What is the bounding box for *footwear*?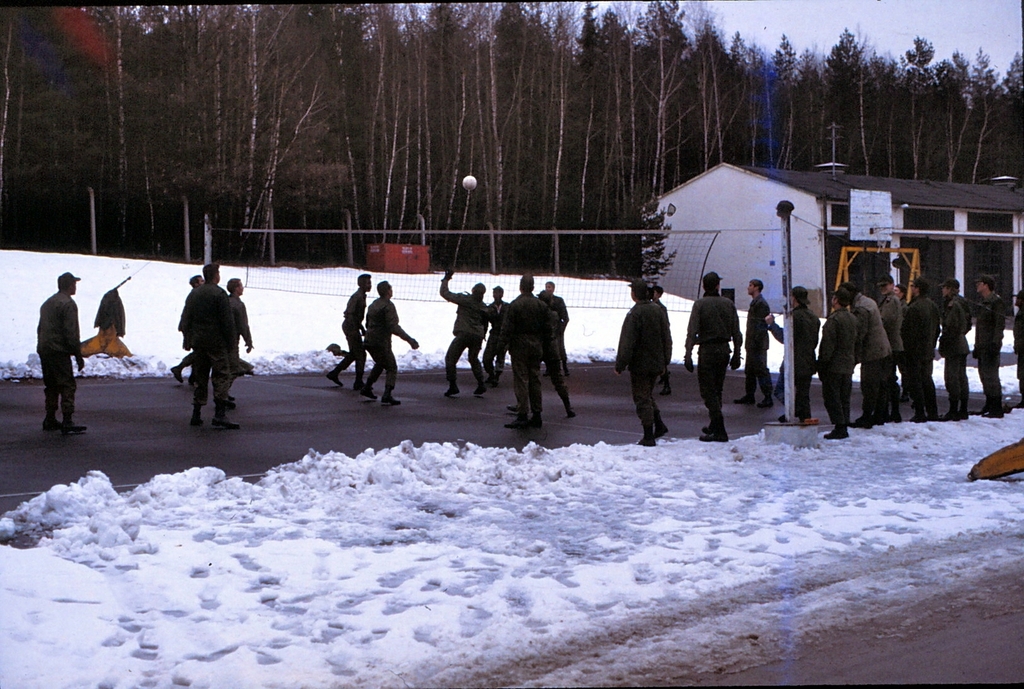
(left=910, top=413, right=924, bottom=420).
